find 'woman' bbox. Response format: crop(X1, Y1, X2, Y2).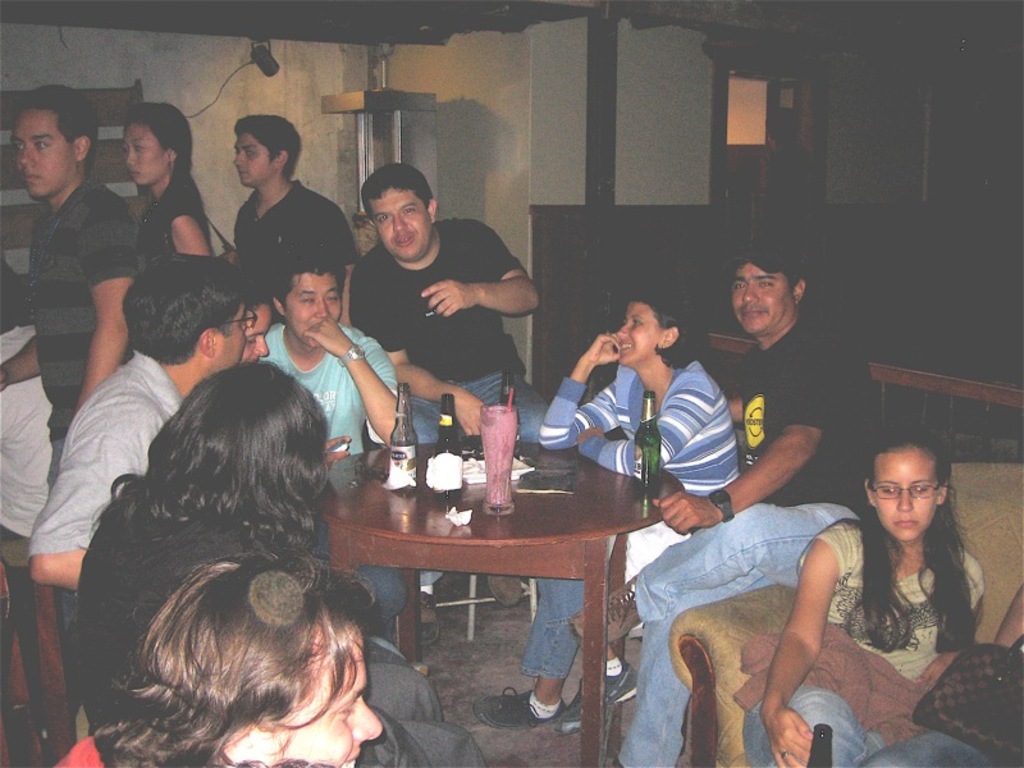
crop(77, 367, 486, 767).
